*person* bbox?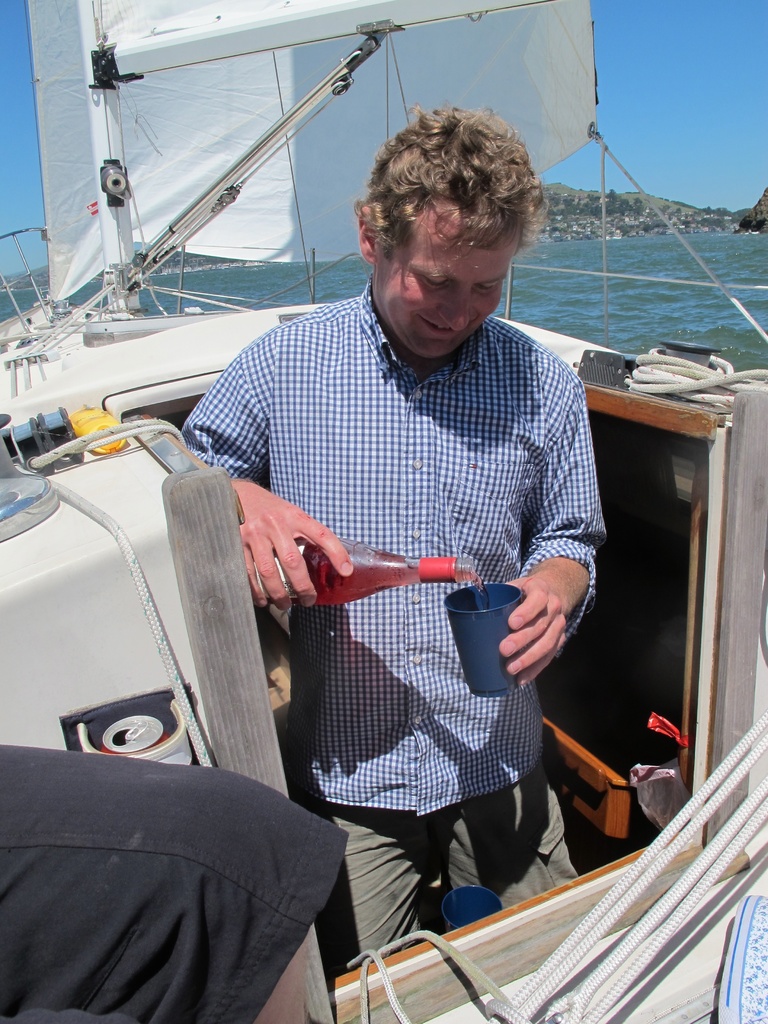
bbox=[179, 108, 605, 956]
